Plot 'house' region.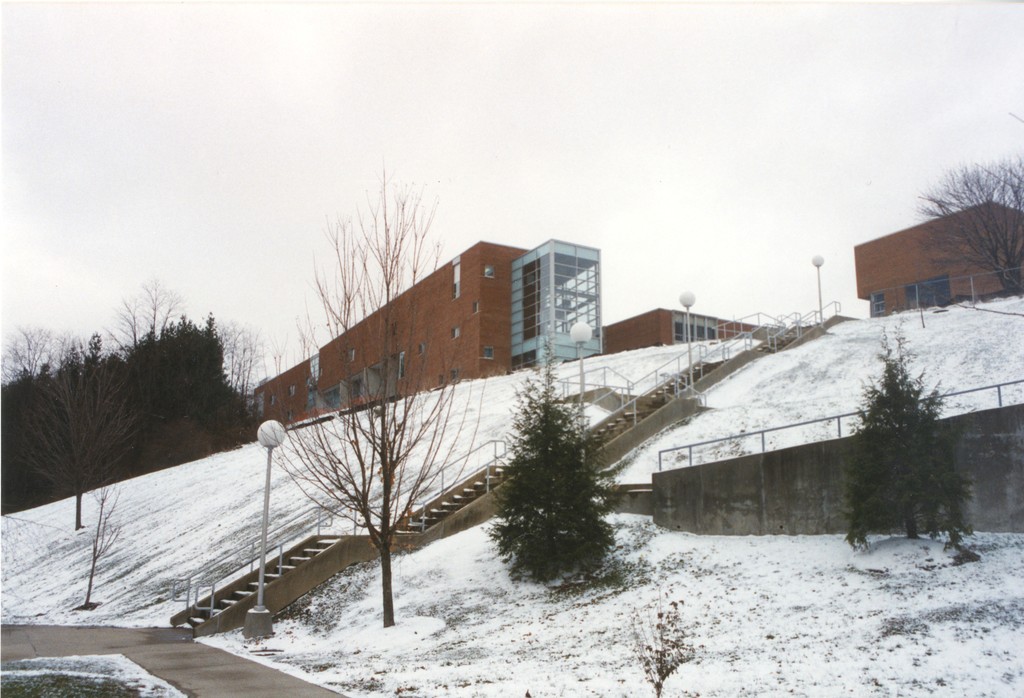
Plotted at detection(606, 307, 753, 355).
